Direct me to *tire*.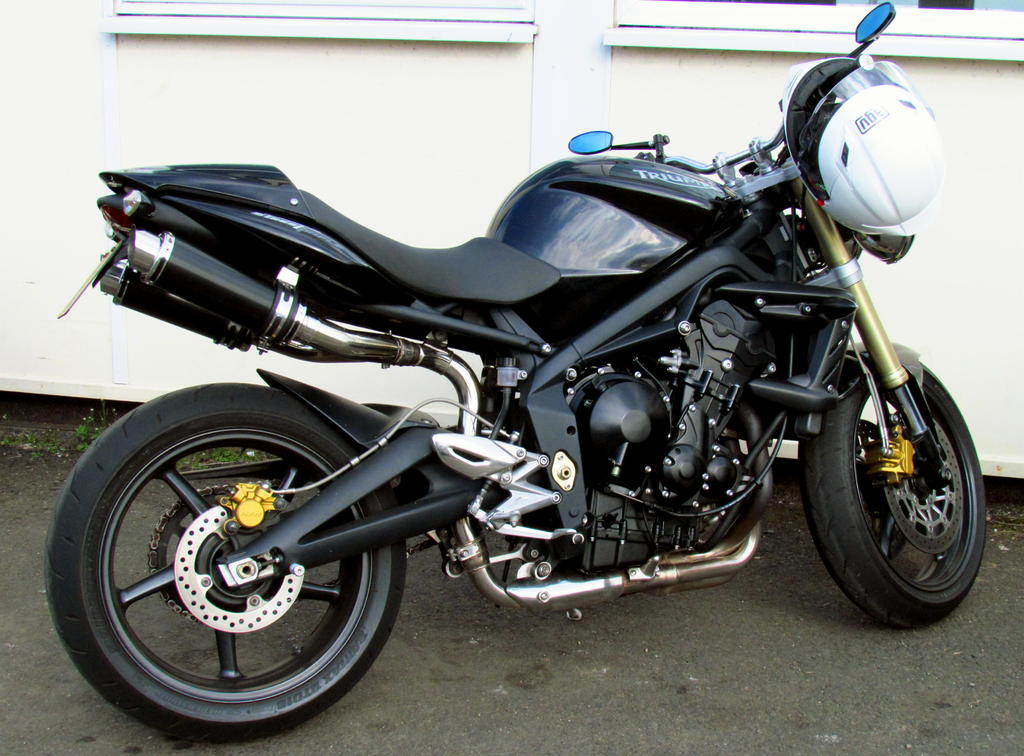
Direction: {"left": 54, "top": 386, "right": 413, "bottom": 728}.
